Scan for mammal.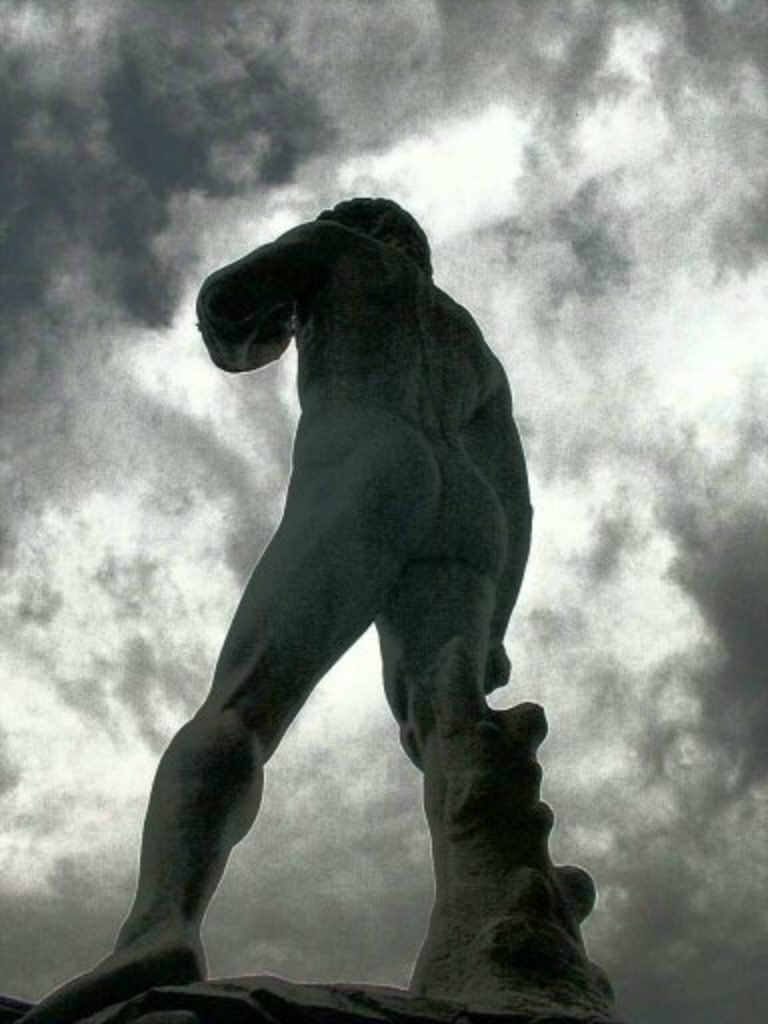
Scan result: (left=58, top=228, right=564, bottom=994).
